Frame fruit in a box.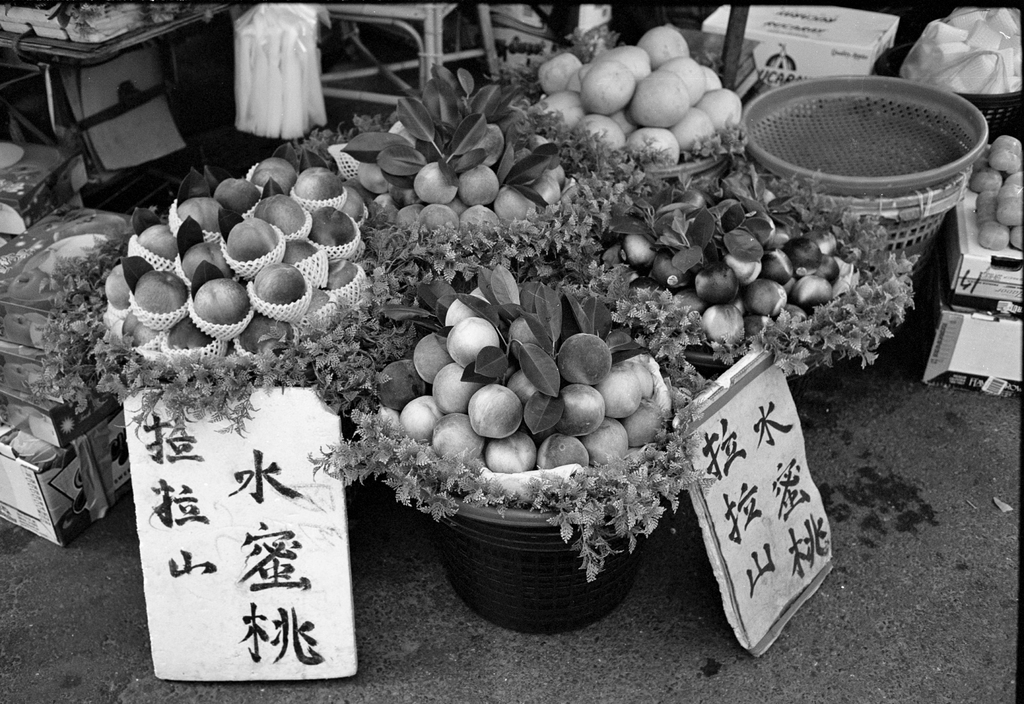
128,269,186,322.
